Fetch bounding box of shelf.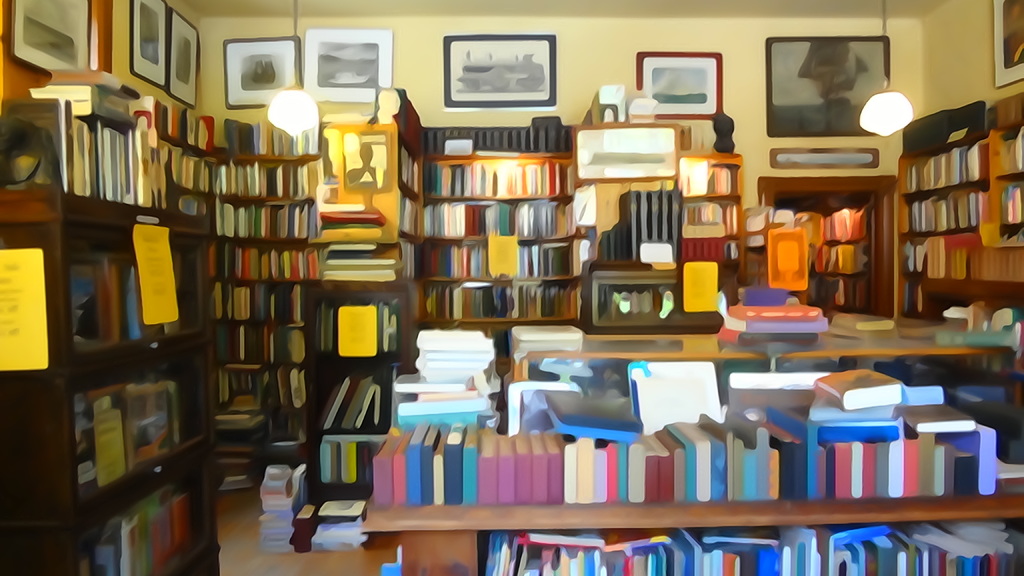
Bbox: 769,204,876,239.
